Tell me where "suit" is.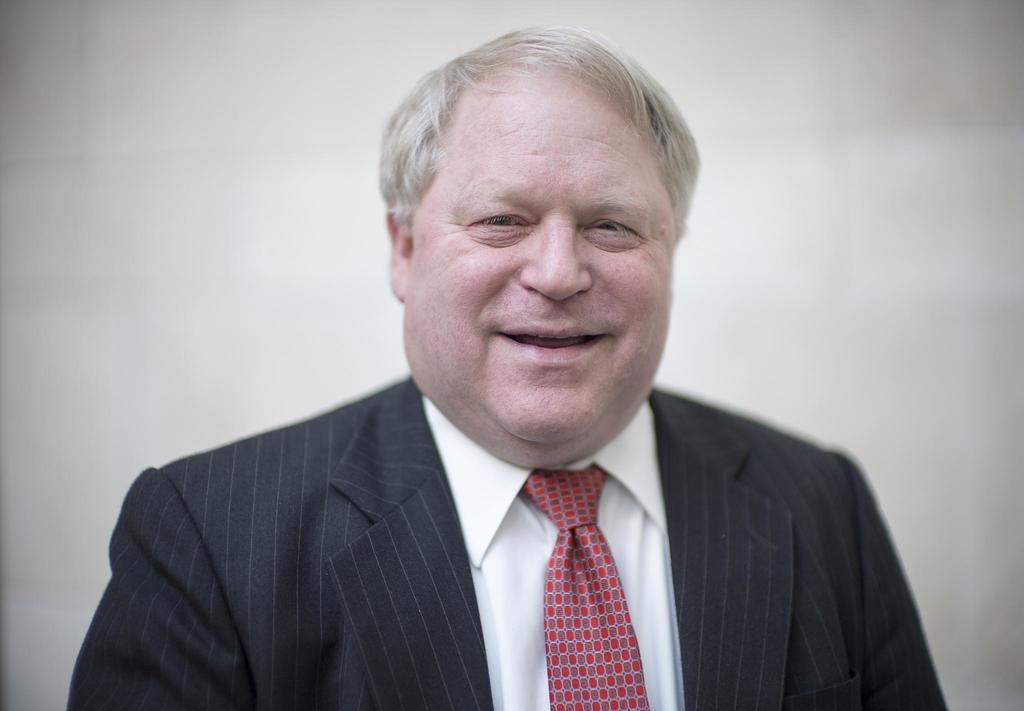
"suit" is at [85,229,909,710].
